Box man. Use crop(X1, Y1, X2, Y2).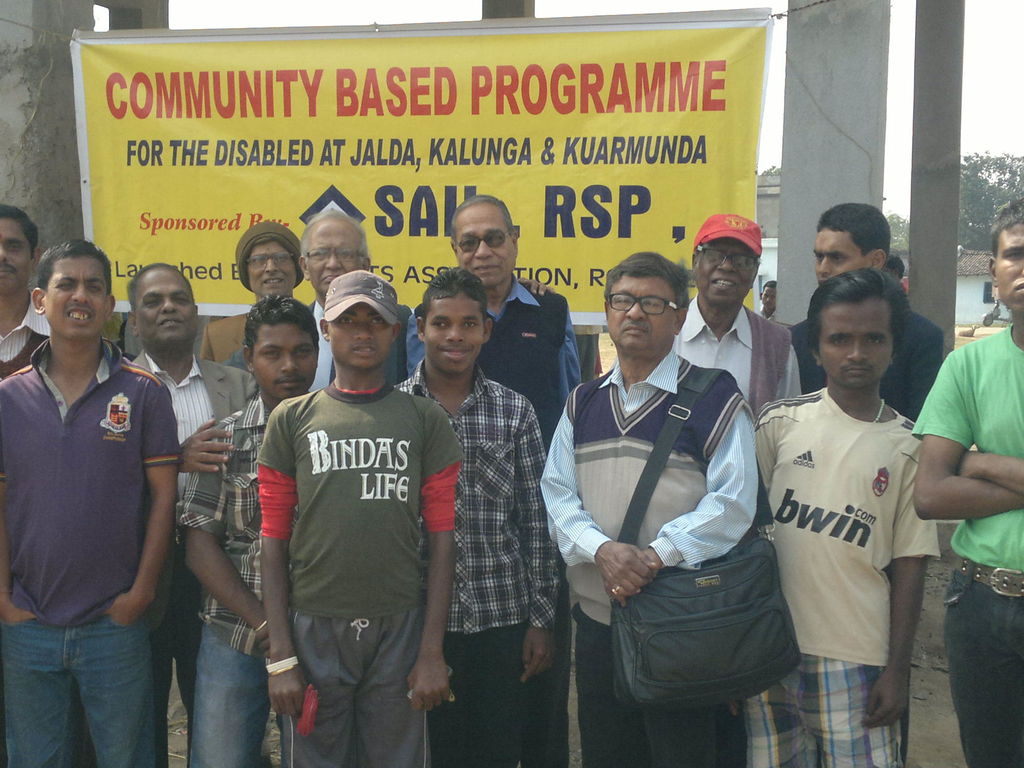
crop(173, 292, 316, 767).
